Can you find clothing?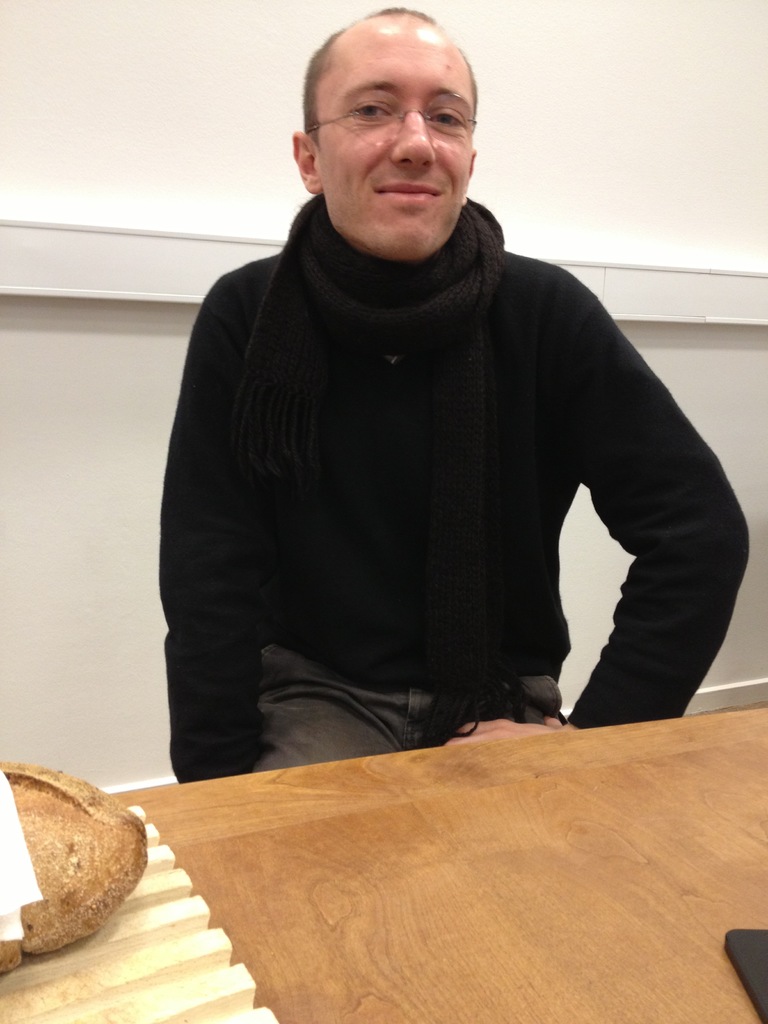
Yes, bounding box: rect(136, 164, 710, 751).
